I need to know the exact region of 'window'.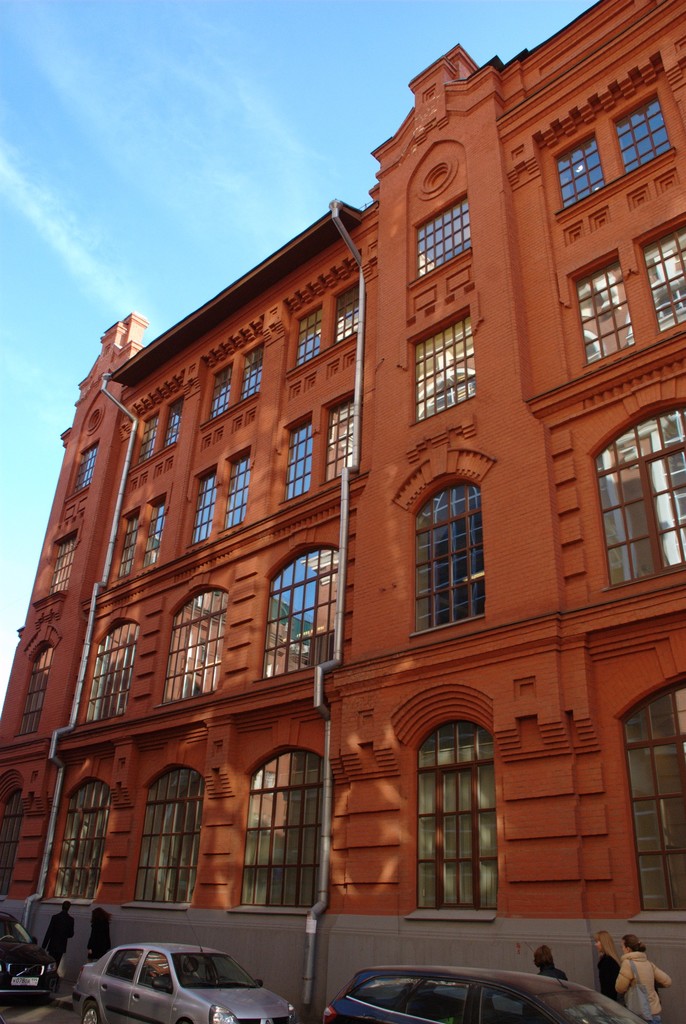
Region: left=22, top=650, right=52, bottom=743.
